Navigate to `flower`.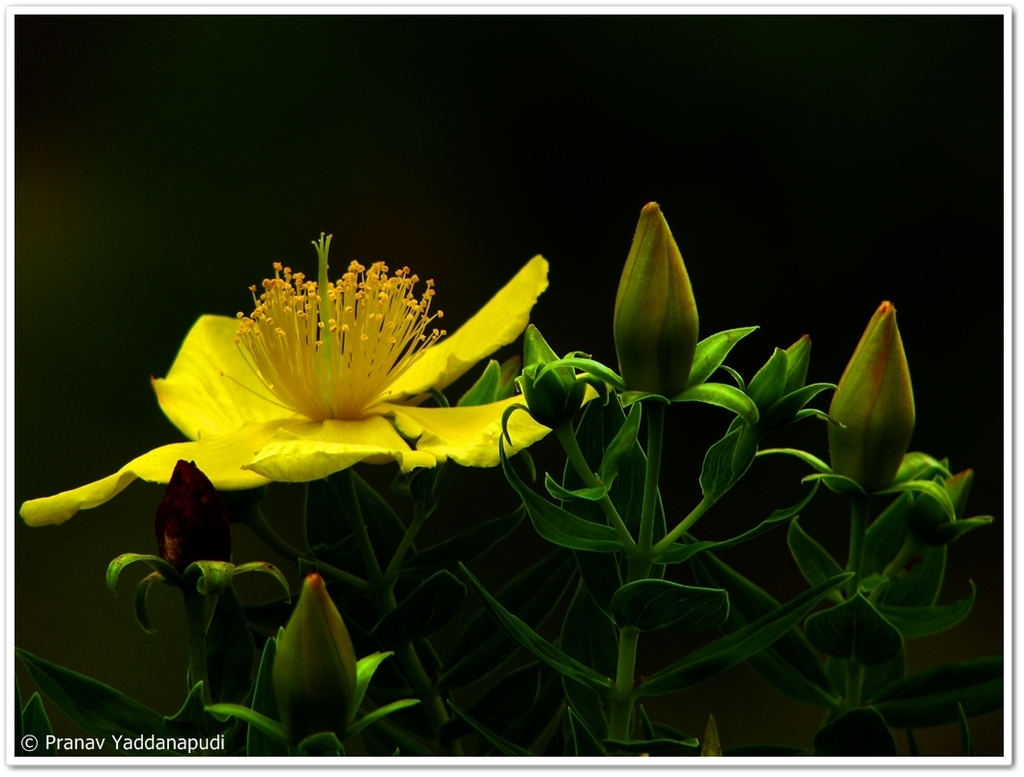
Navigation target: (23,259,596,531).
